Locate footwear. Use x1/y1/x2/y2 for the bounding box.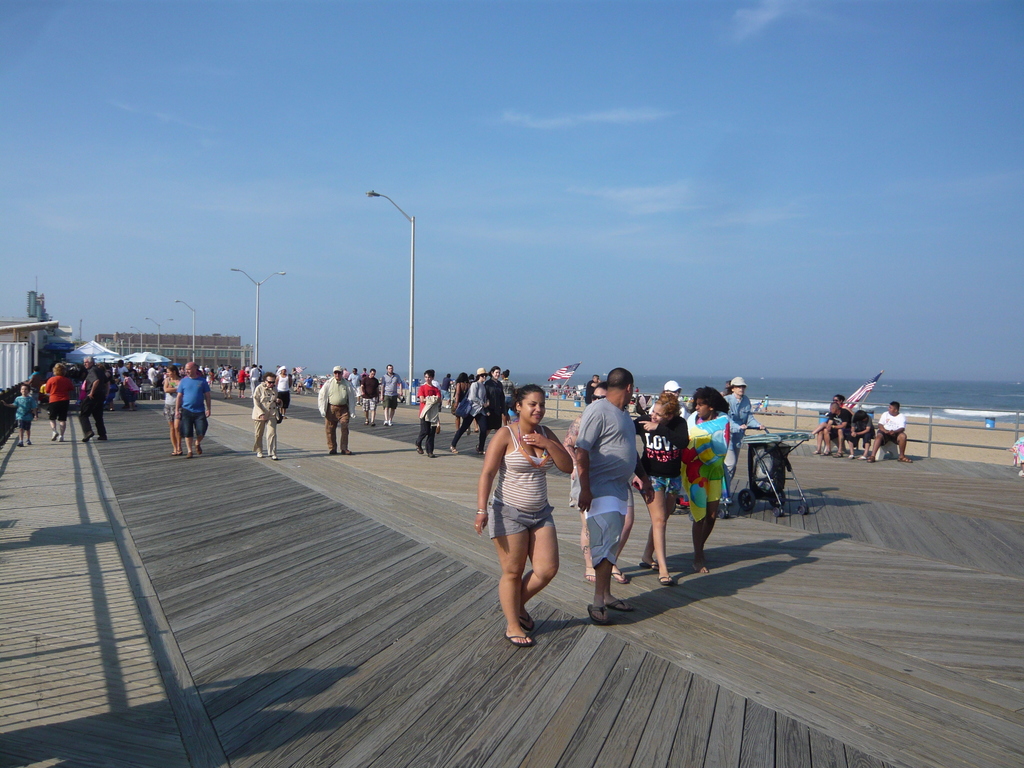
50/431/59/440.
